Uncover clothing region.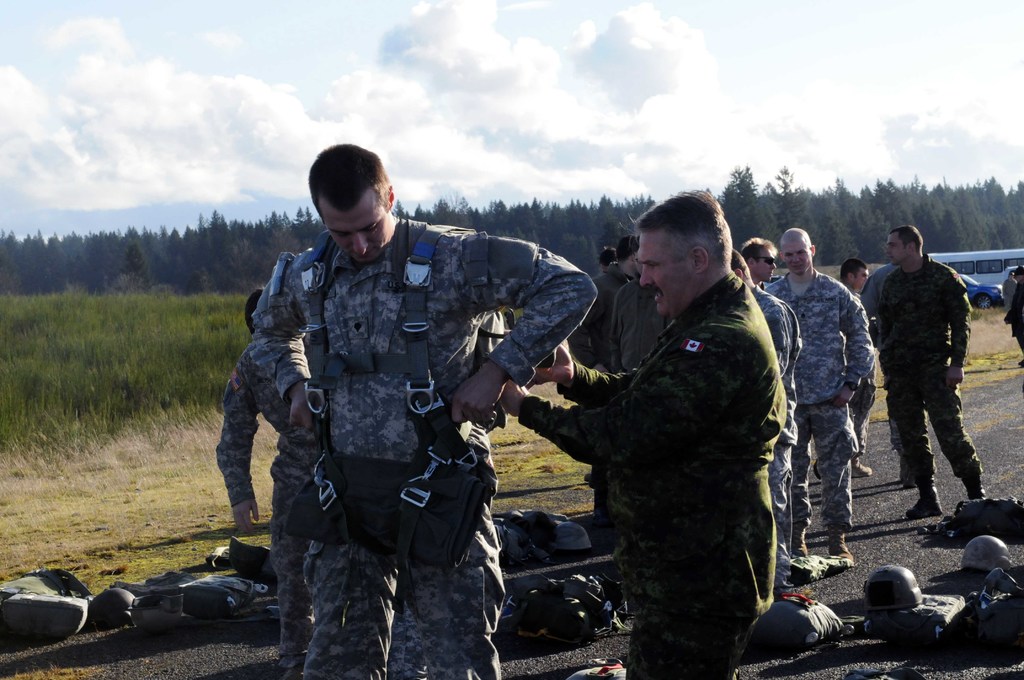
Uncovered: [x1=211, y1=335, x2=323, y2=679].
